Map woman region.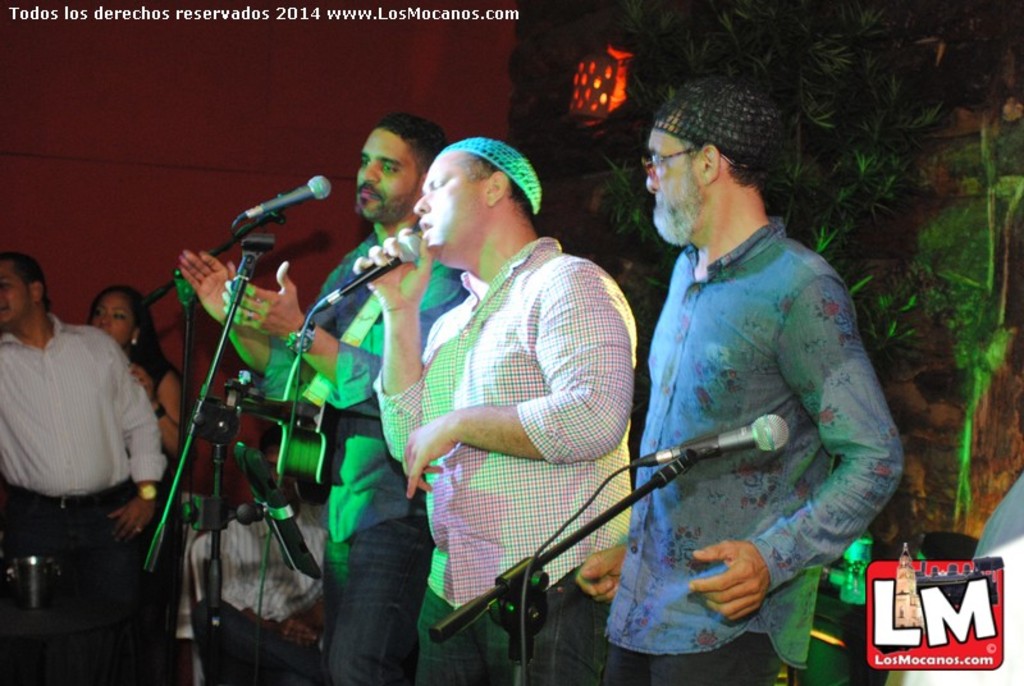
Mapped to bbox(91, 285, 187, 682).
